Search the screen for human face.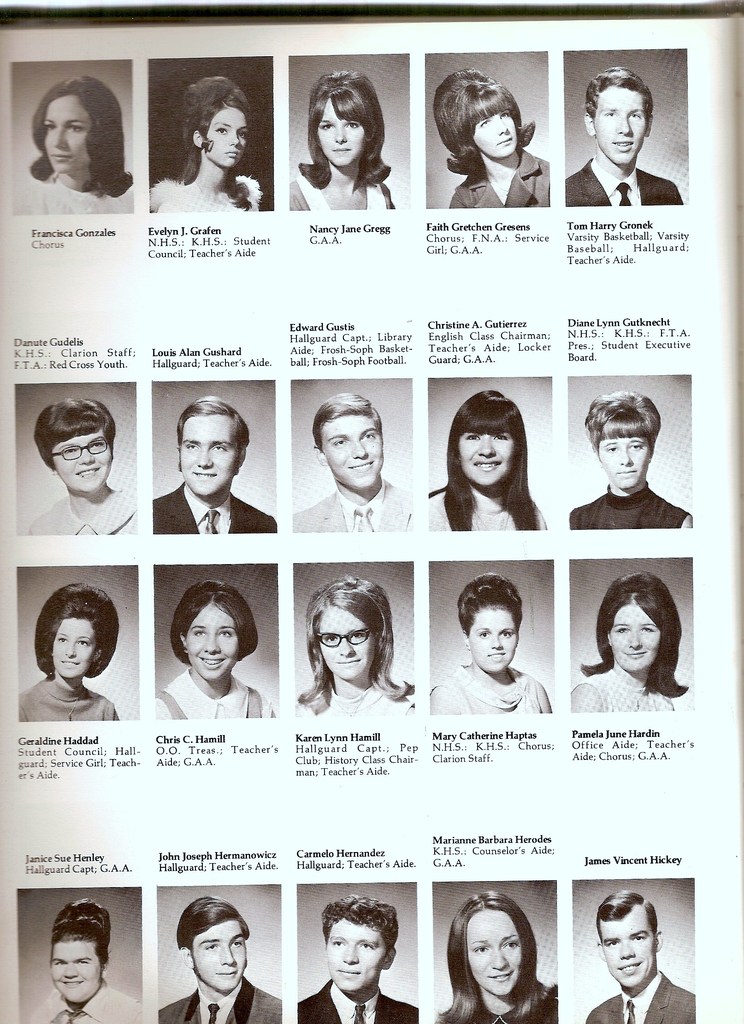
Found at 329,915,385,994.
